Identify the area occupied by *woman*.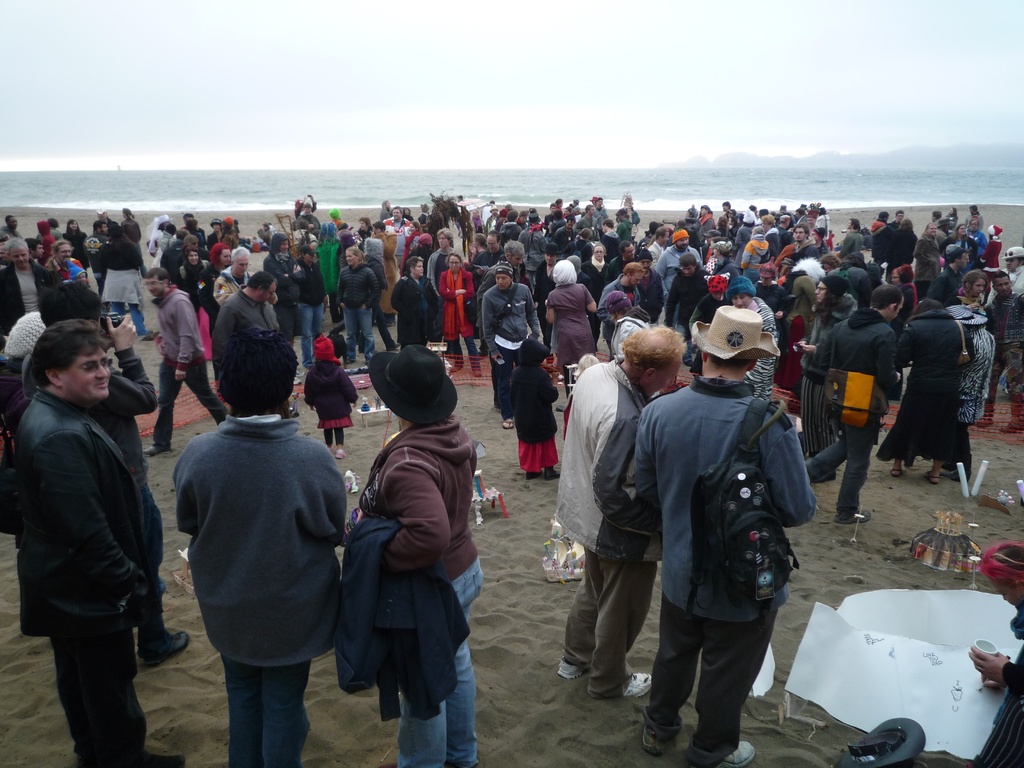
Area: crop(321, 335, 487, 767).
